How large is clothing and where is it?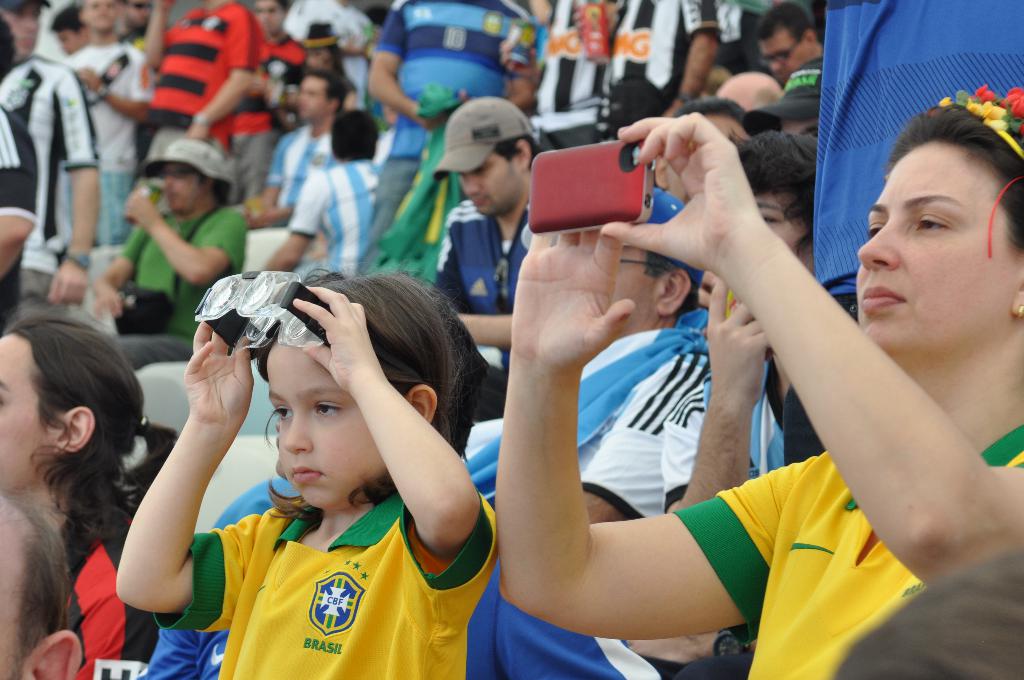
Bounding box: <bbox>468, 324, 796, 521</bbox>.
